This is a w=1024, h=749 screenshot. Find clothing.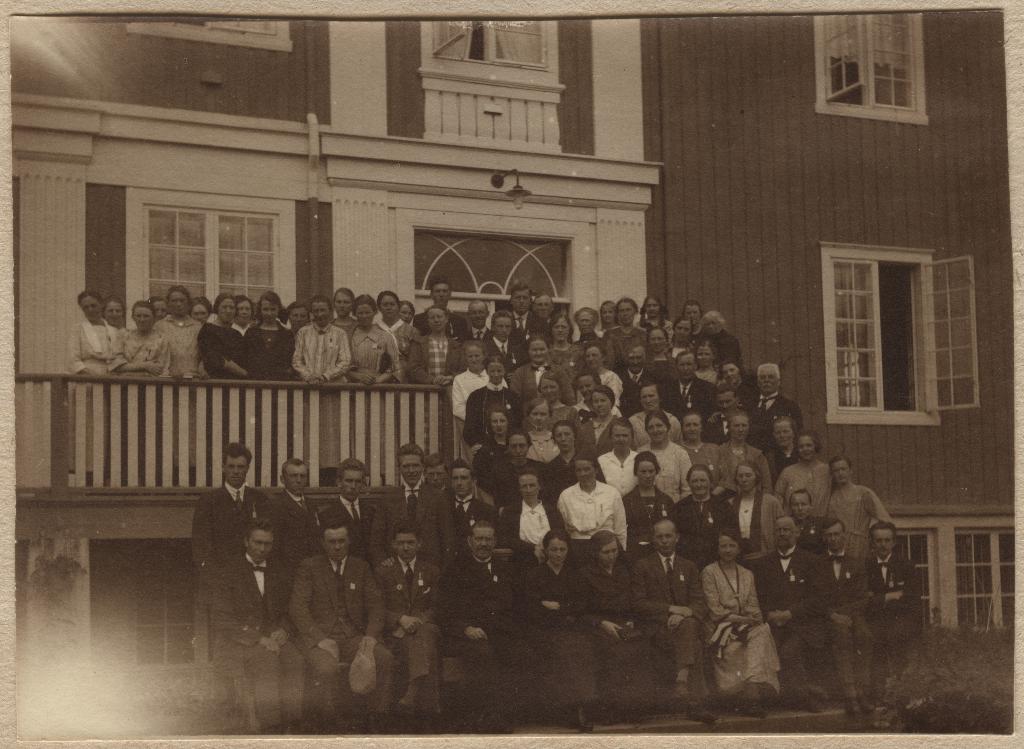
Bounding box: Rect(244, 317, 291, 373).
